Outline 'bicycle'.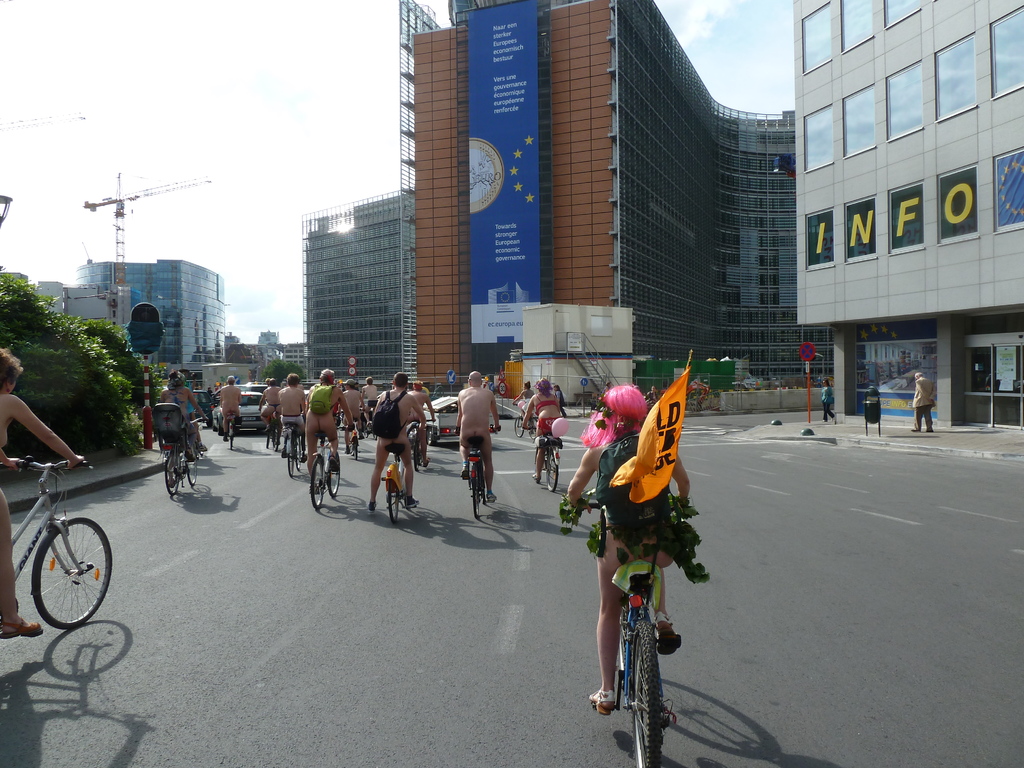
Outline: {"x1": 455, "y1": 424, "x2": 499, "y2": 520}.
